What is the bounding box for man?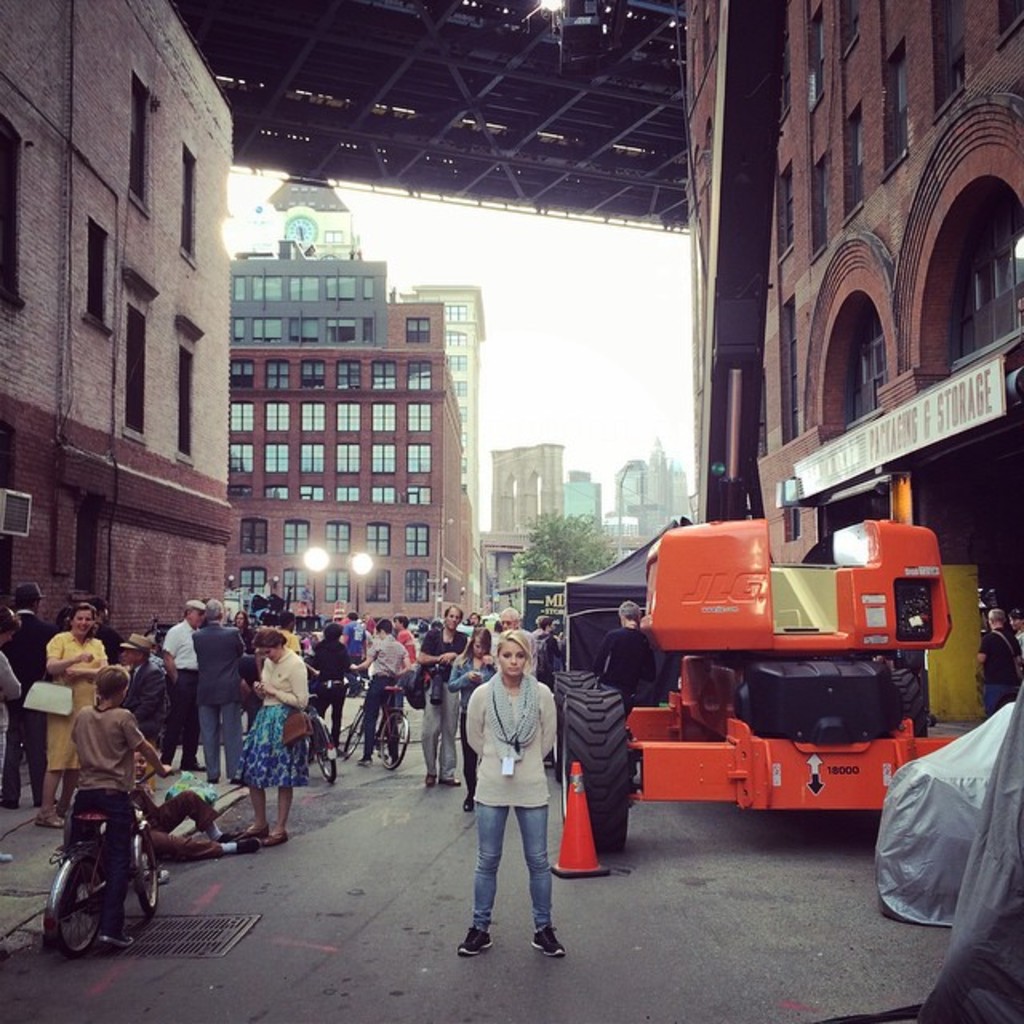
590,602,659,710.
